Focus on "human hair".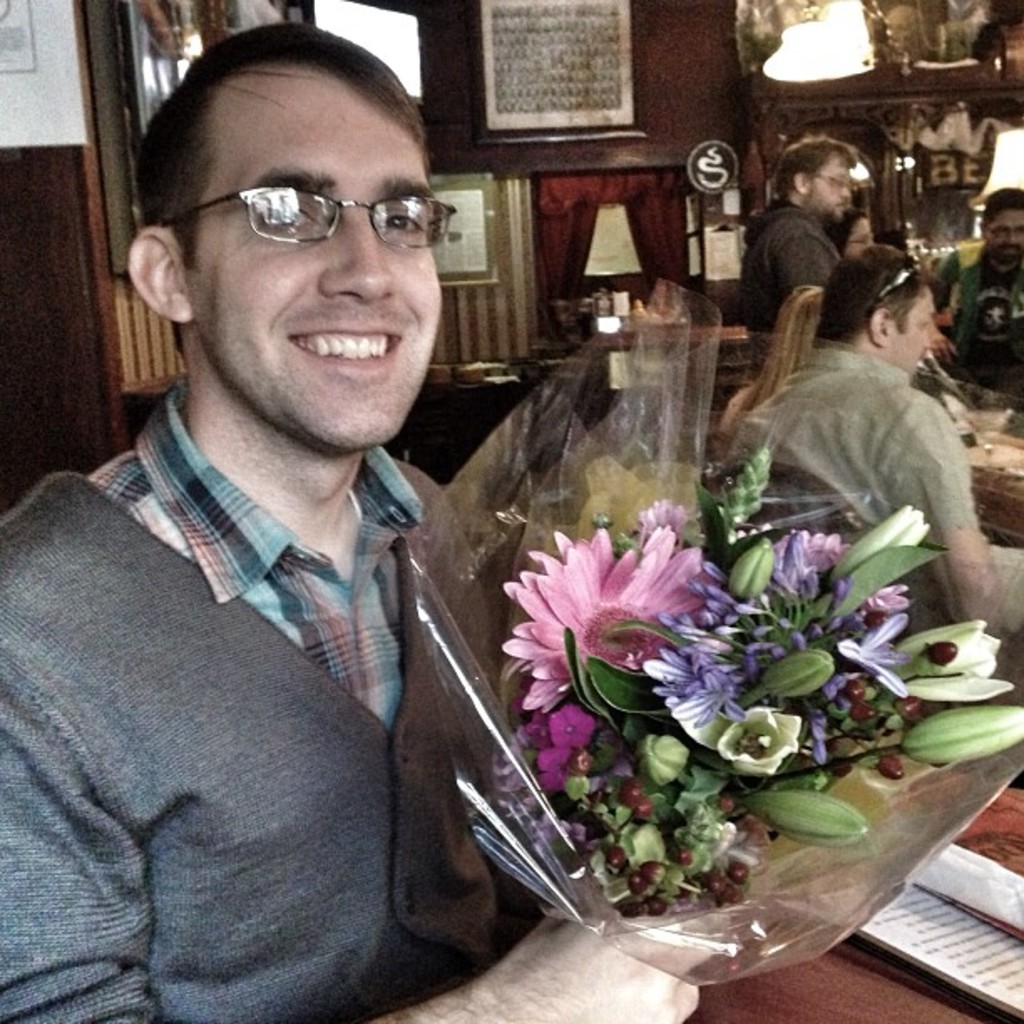
Focused at <bbox>125, 44, 420, 281</bbox>.
